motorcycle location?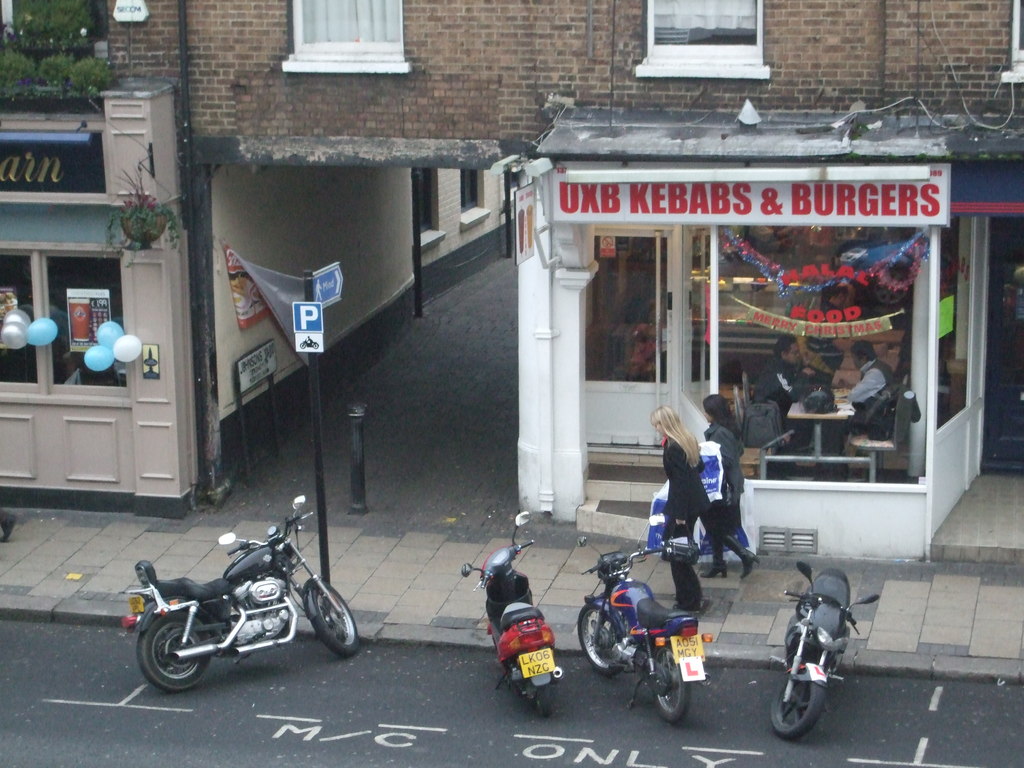
crop(112, 520, 342, 691)
